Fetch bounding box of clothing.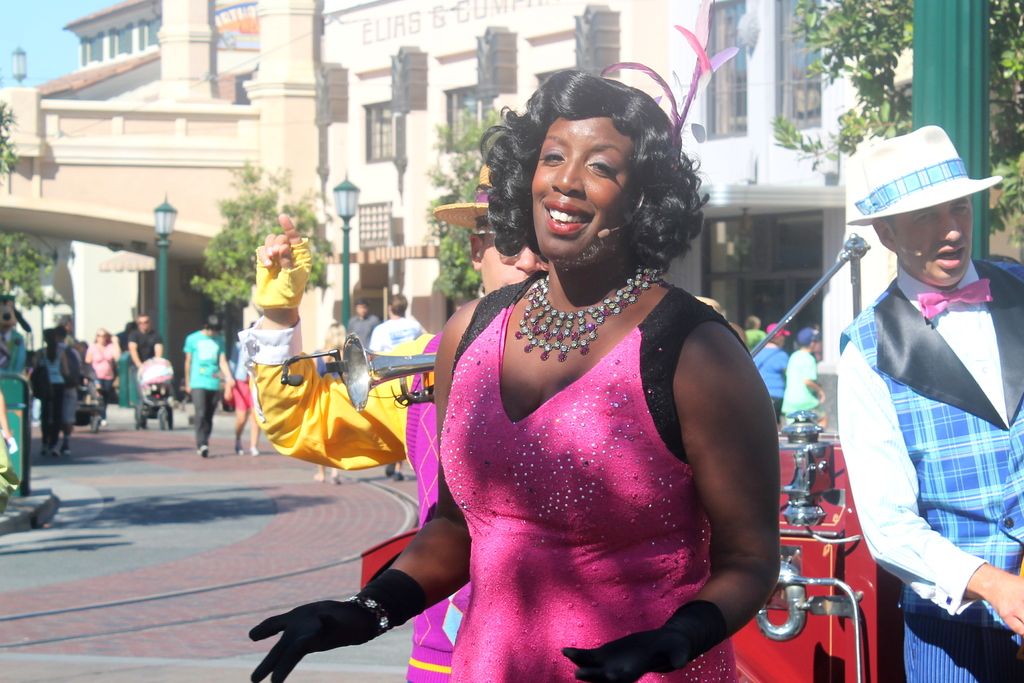
Bbox: box=[349, 314, 378, 353].
